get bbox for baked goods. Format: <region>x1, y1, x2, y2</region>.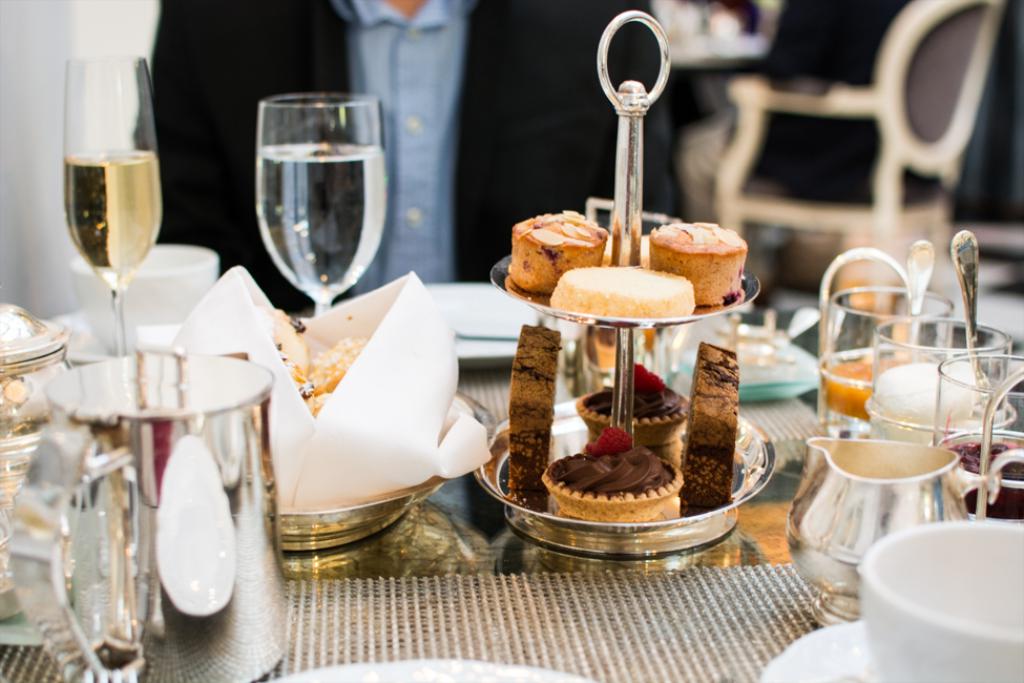
<region>576, 378, 689, 447</region>.
